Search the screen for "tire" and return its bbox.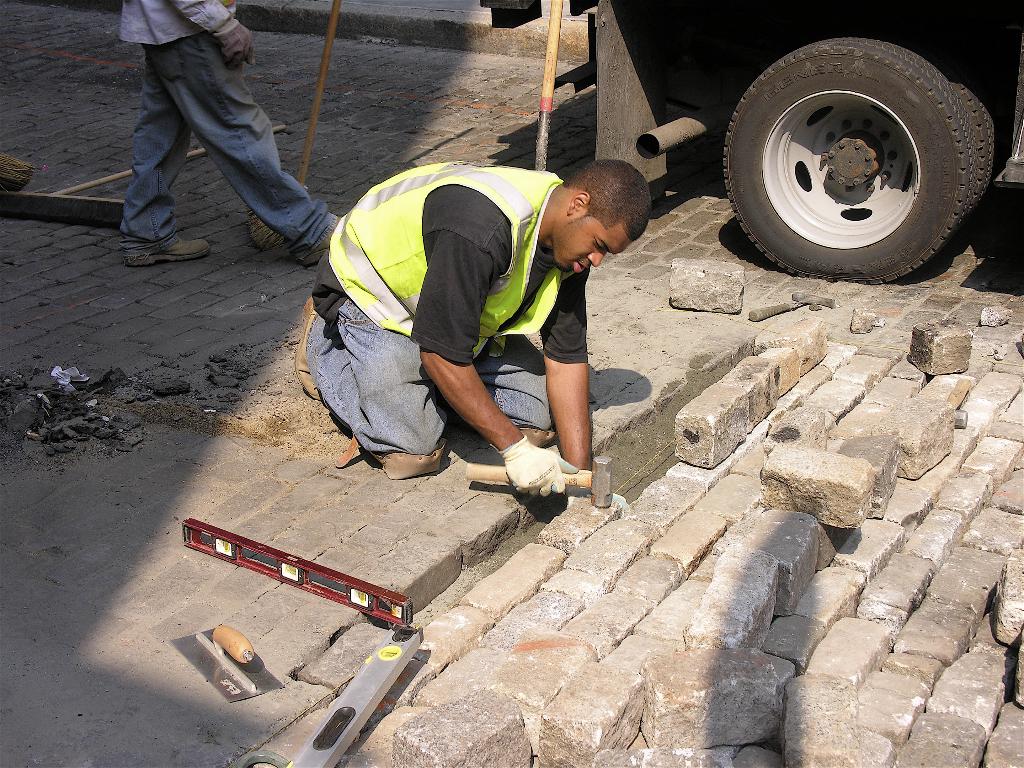
Found: 724/26/989/262.
